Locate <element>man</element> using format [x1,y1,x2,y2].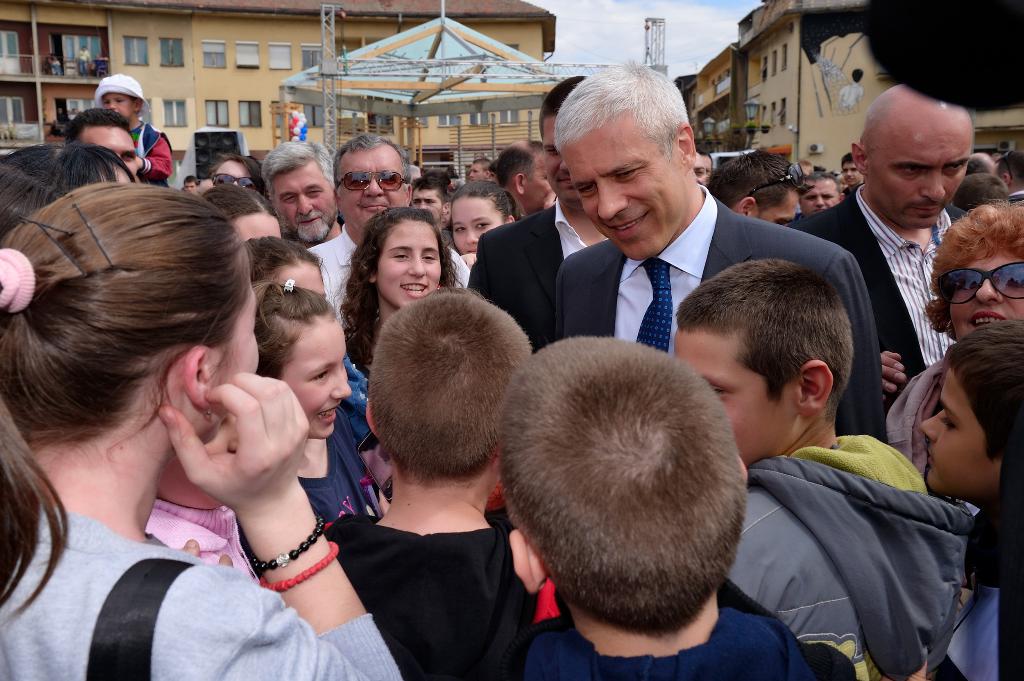
[552,60,887,447].
